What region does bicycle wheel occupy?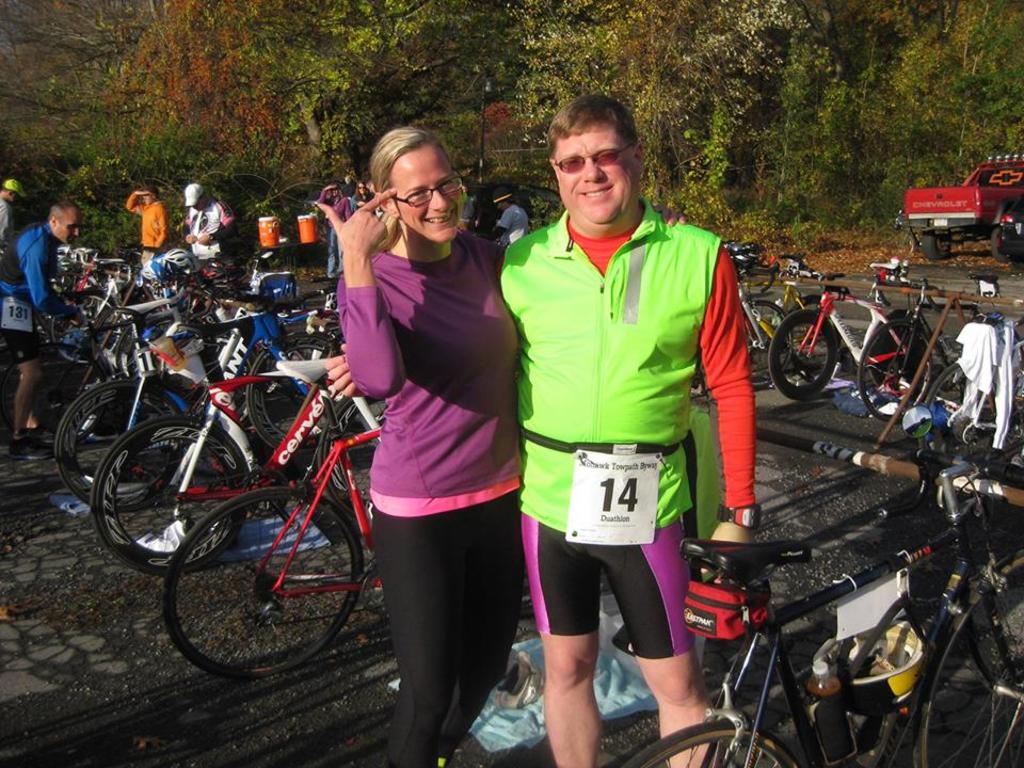
detection(157, 491, 356, 683).
